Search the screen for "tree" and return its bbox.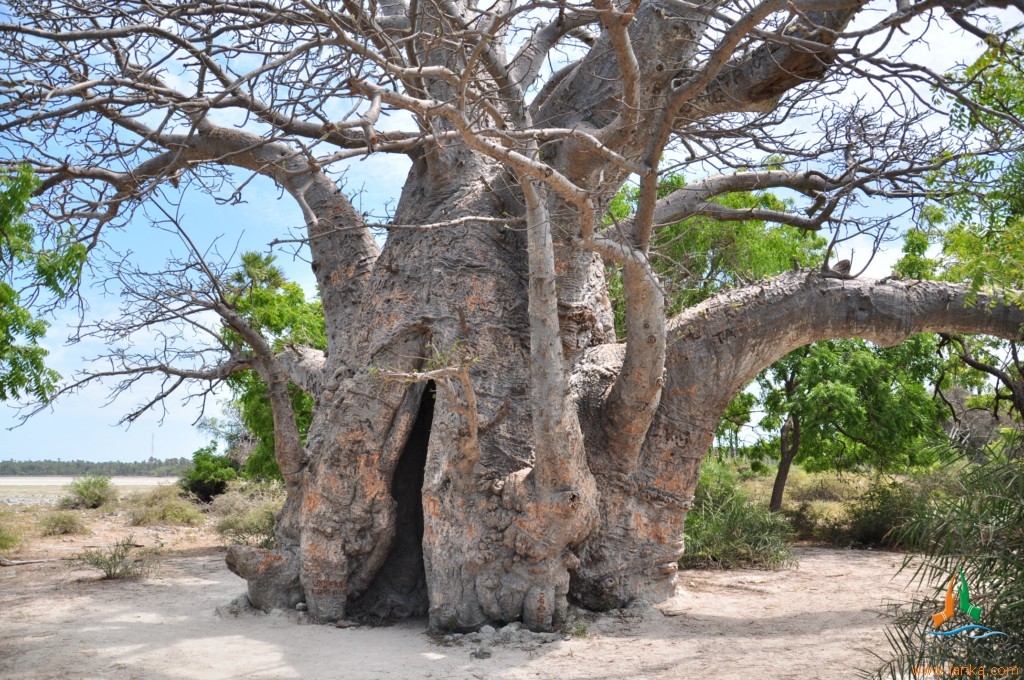
Found: bbox(934, 215, 1023, 434).
